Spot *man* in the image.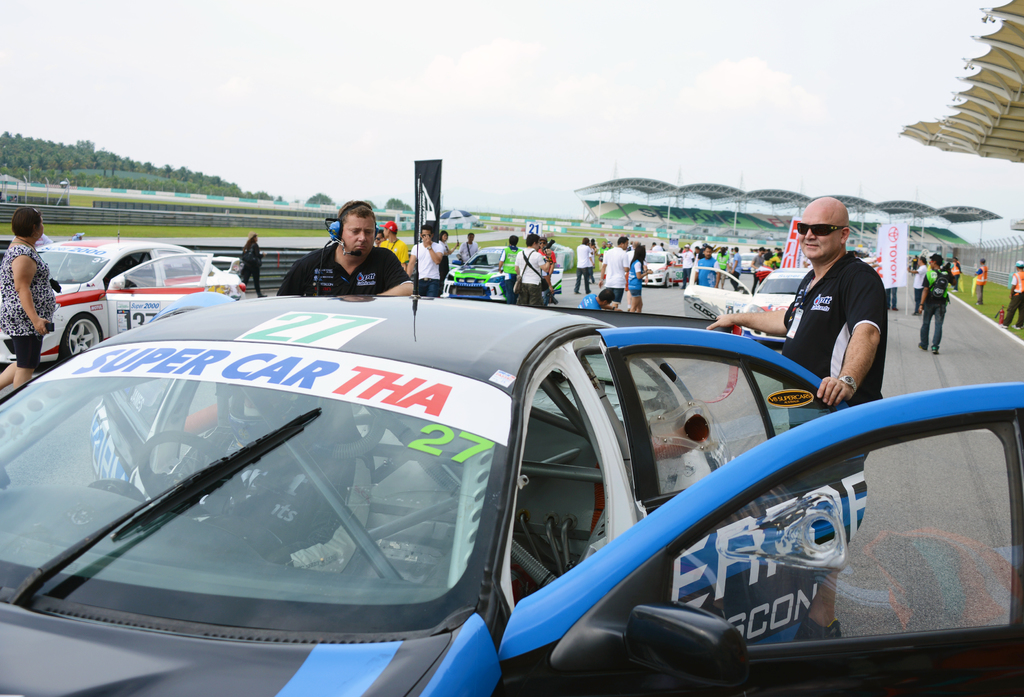
*man* found at select_region(506, 228, 548, 303).
